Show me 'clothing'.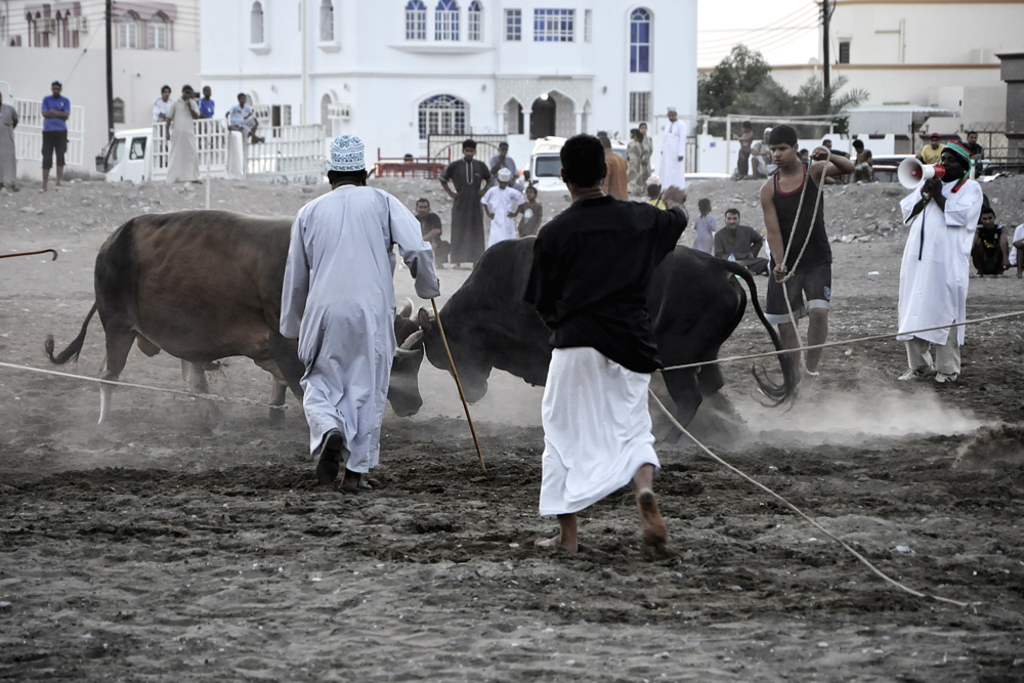
'clothing' is here: 224, 100, 262, 136.
